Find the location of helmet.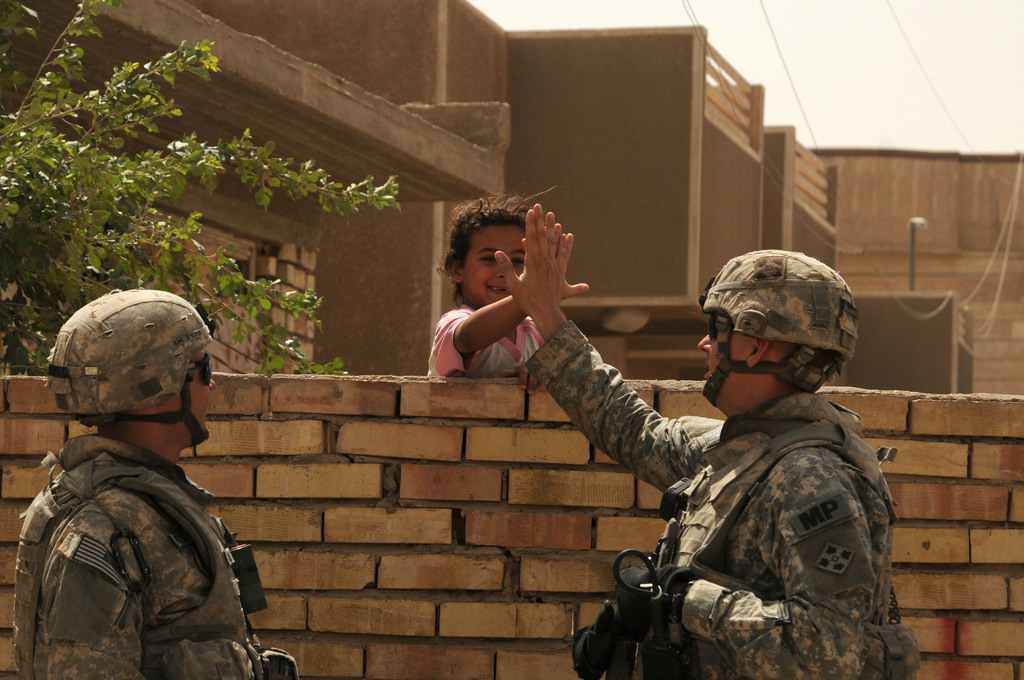
Location: left=700, top=247, right=869, bottom=416.
